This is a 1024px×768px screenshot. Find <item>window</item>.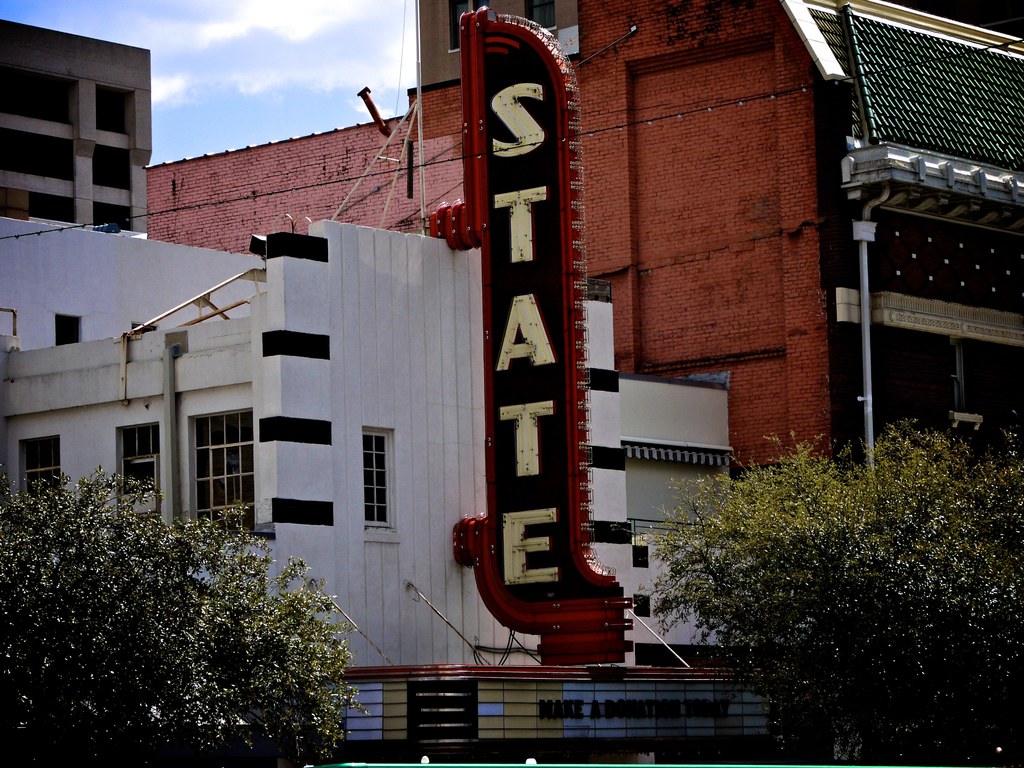
Bounding box: box(360, 419, 397, 542).
